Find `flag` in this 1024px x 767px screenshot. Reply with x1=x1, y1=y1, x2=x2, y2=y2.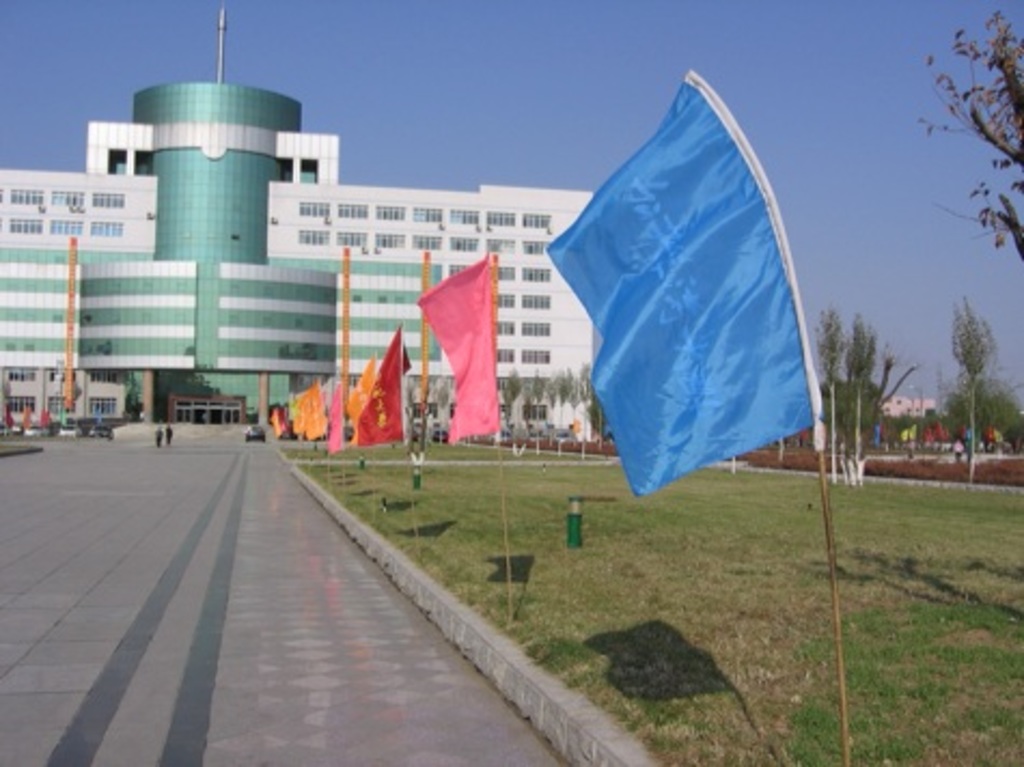
x1=867, y1=422, x2=882, y2=448.
